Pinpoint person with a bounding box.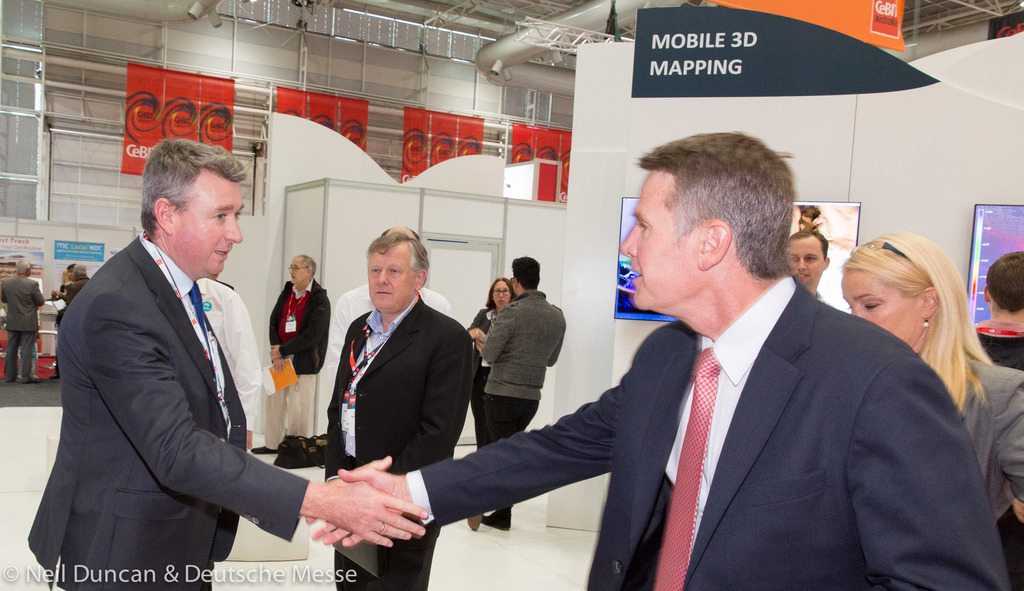
bbox=(464, 278, 521, 523).
